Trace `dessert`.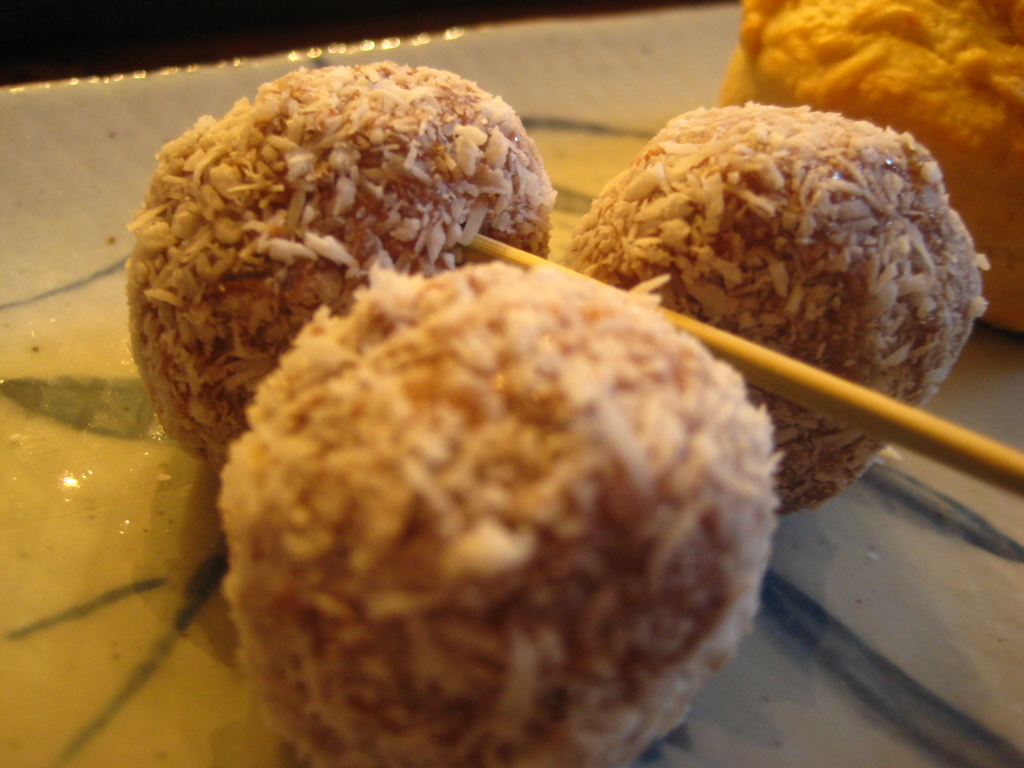
Traced to Rect(173, 228, 797, 767).
